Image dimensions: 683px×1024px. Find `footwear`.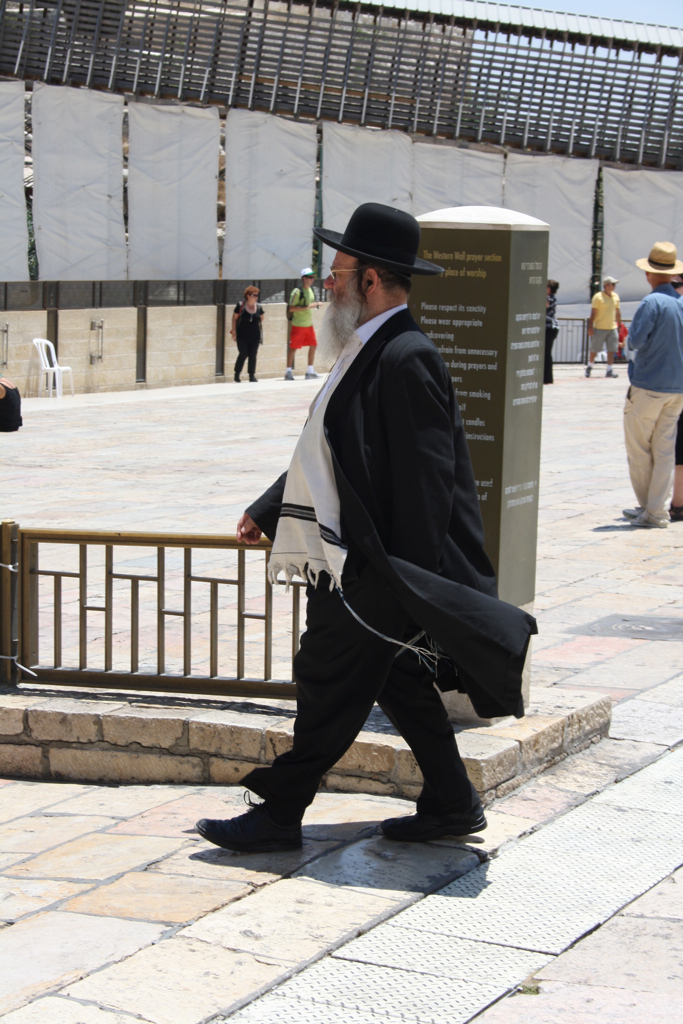
BBox(210, 790, 320, 864).
